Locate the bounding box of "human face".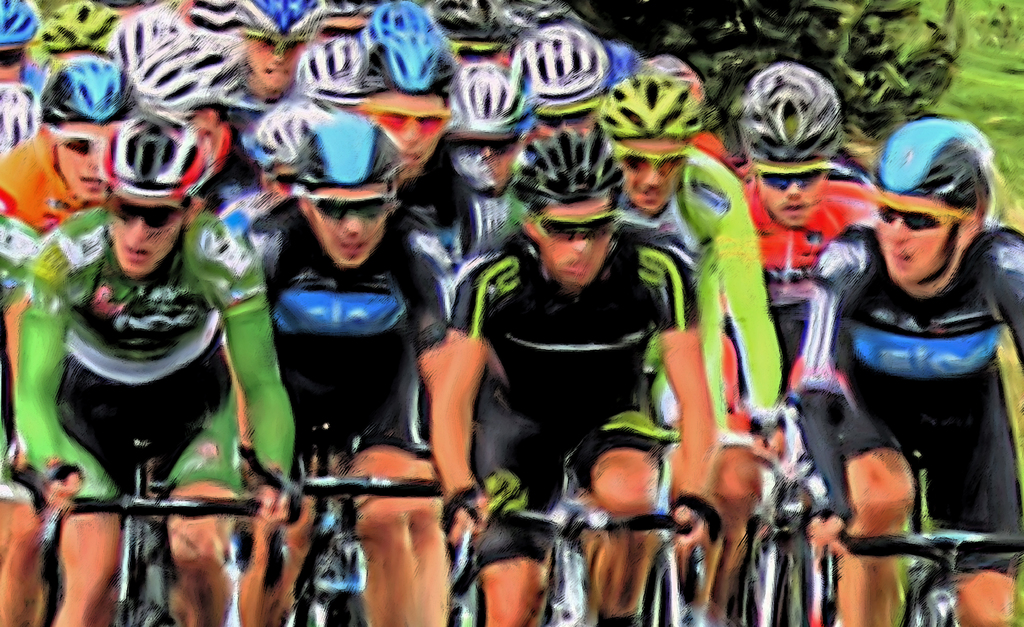
Bounding box: 365,93,444,170.
